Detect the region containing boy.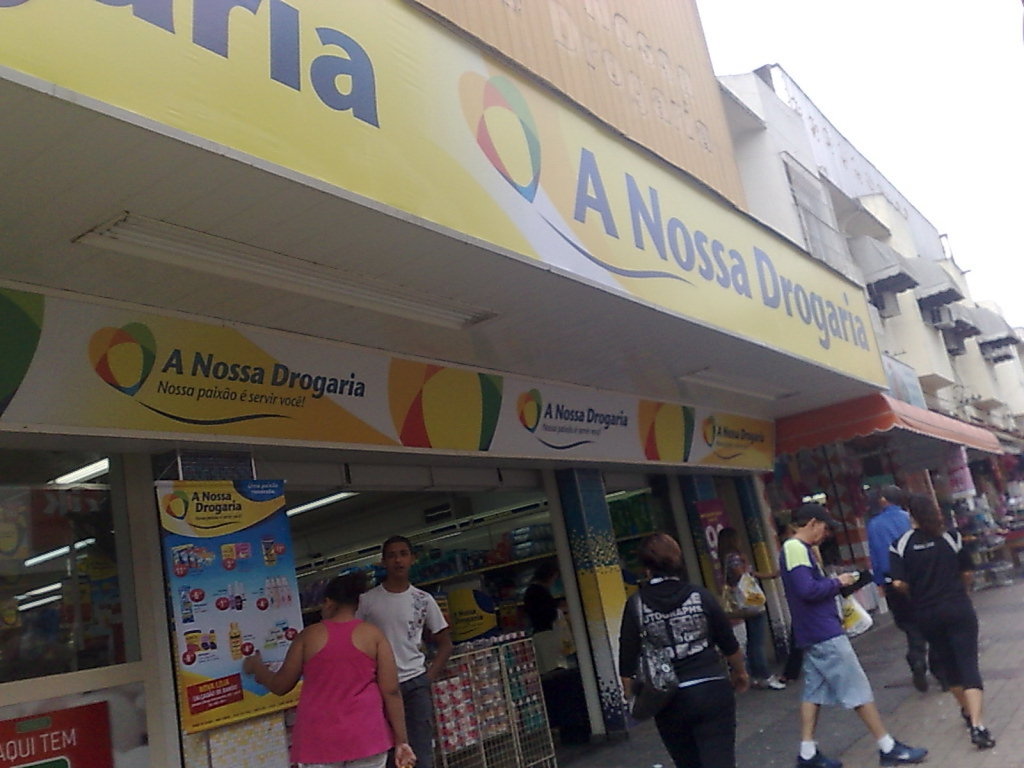
rect(780, 520, 902, 759).
